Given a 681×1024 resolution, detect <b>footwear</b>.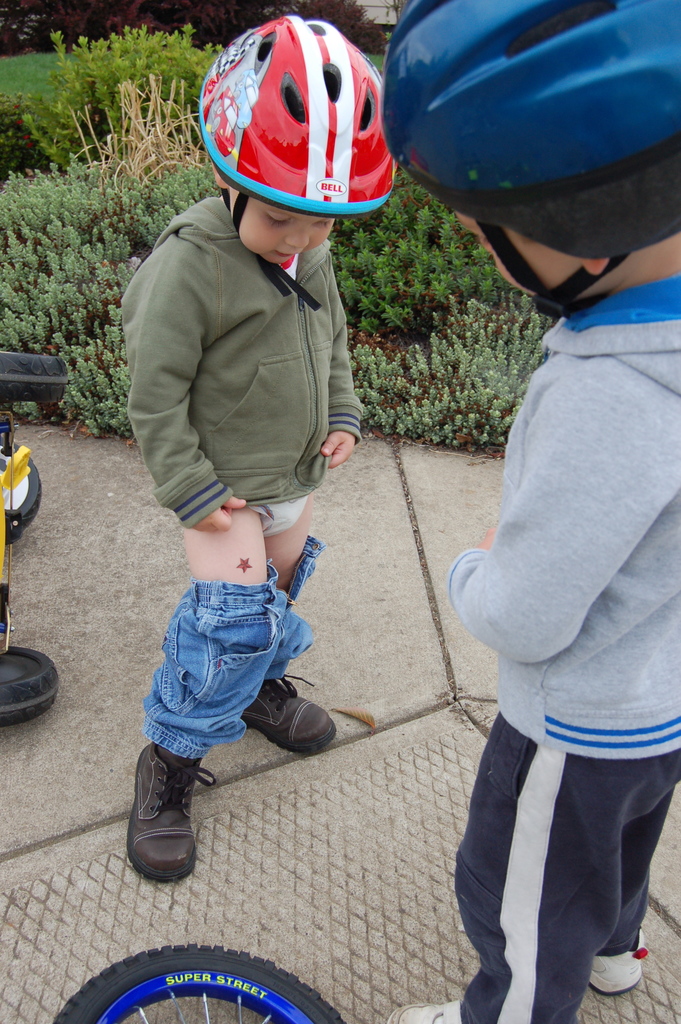
l=573, t=927, r=646, b=1001.
